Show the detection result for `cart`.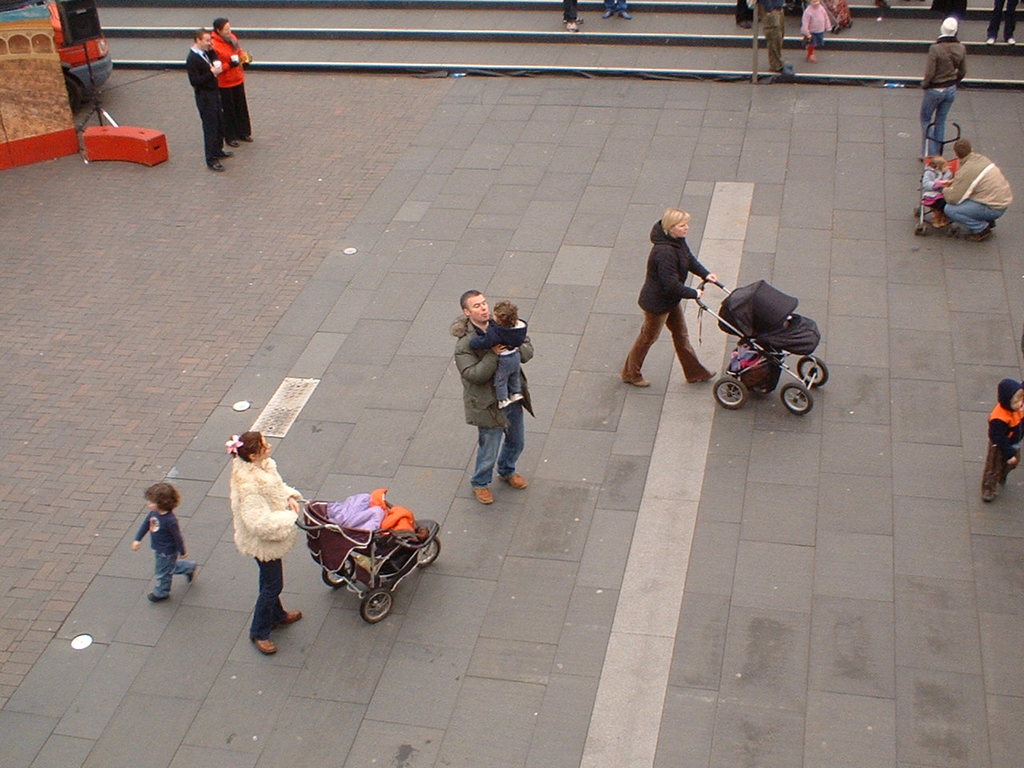
bbox(693, 281, 829, 413).
